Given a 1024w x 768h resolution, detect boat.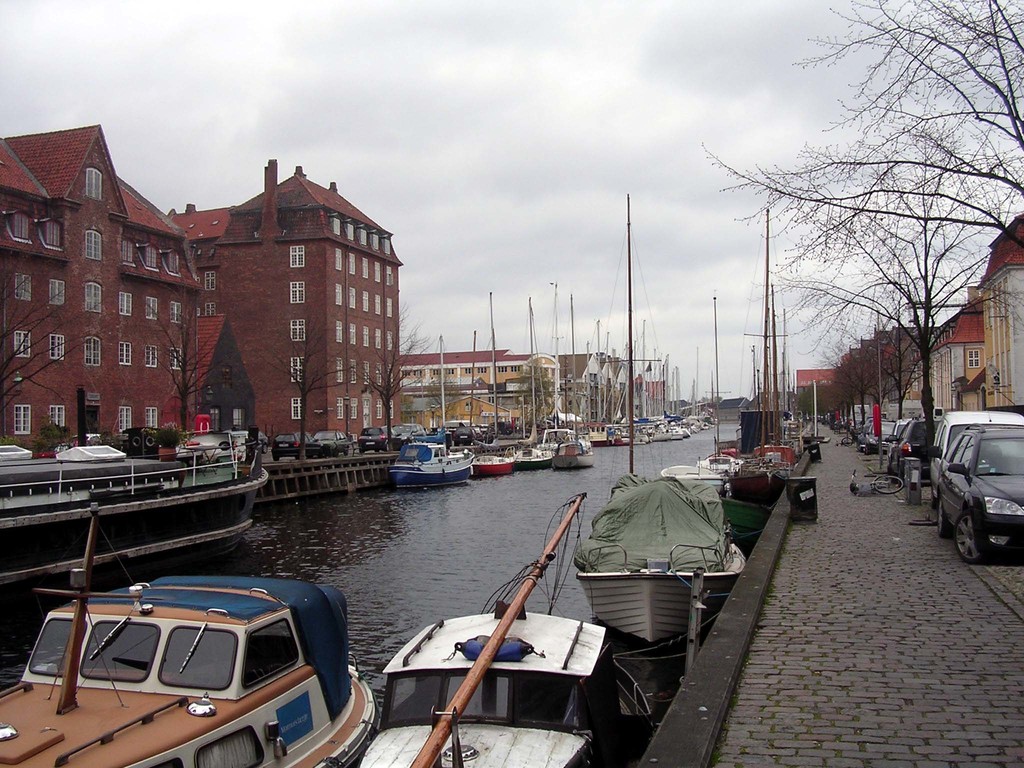
(left=591, top=323, right=713, bottom=444).
